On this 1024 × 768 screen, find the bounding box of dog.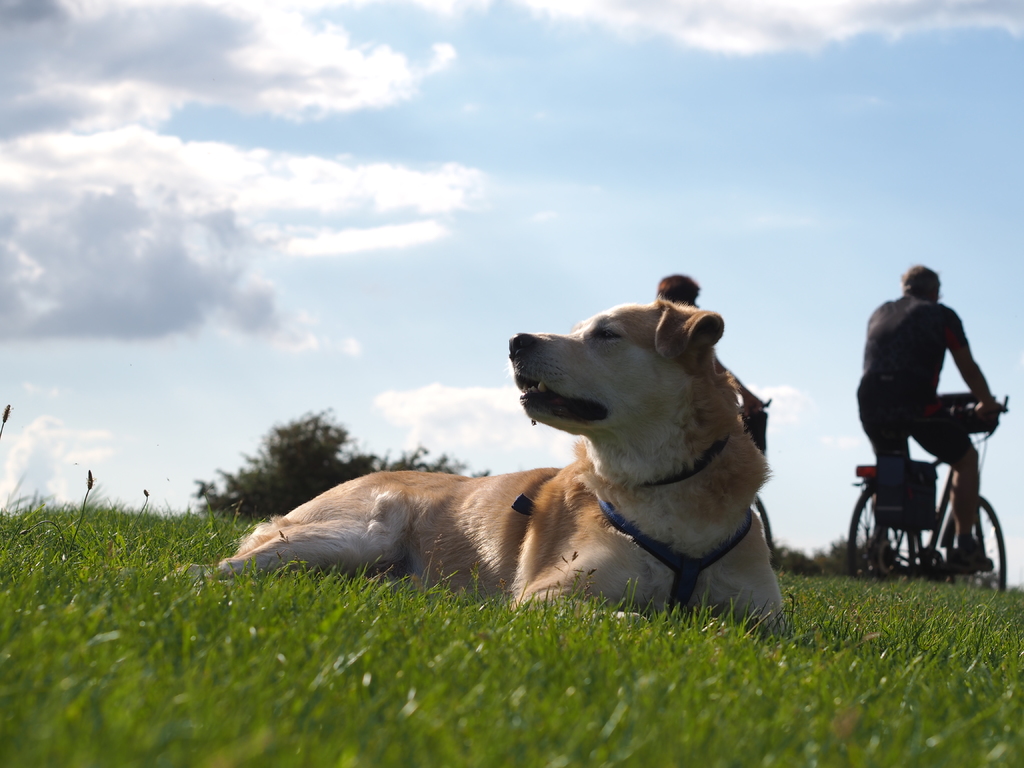
Bounding box: pyautogui.locateOnScreen(157, 300, 791, 641).
